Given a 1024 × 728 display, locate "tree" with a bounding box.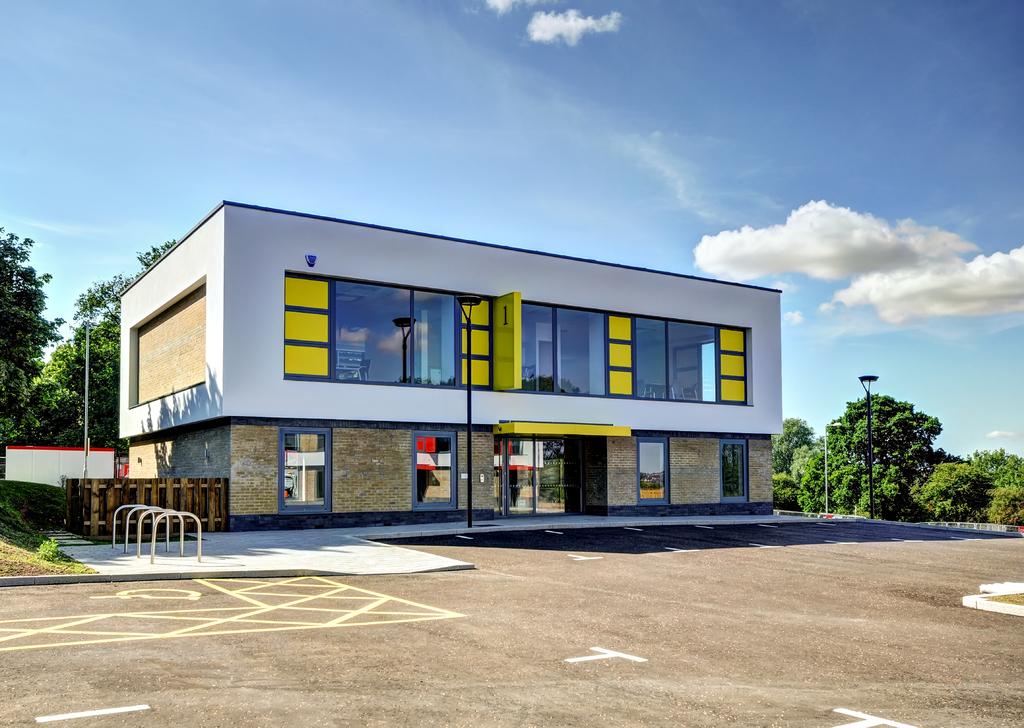
Located: x1=915, y1=458, x2=984, y2=524.
